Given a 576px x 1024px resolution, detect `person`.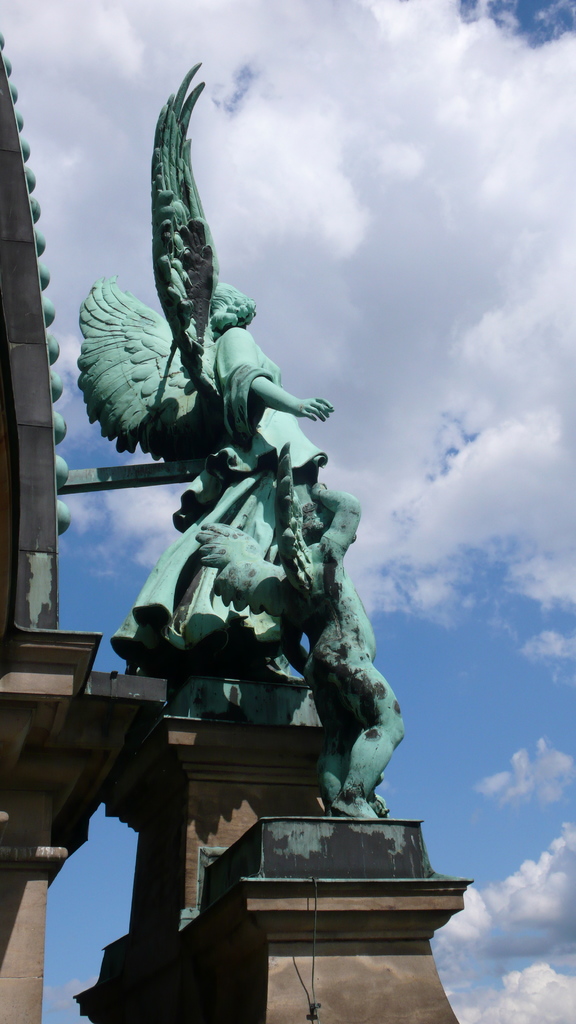
rect(74, 56, 335, 684).
